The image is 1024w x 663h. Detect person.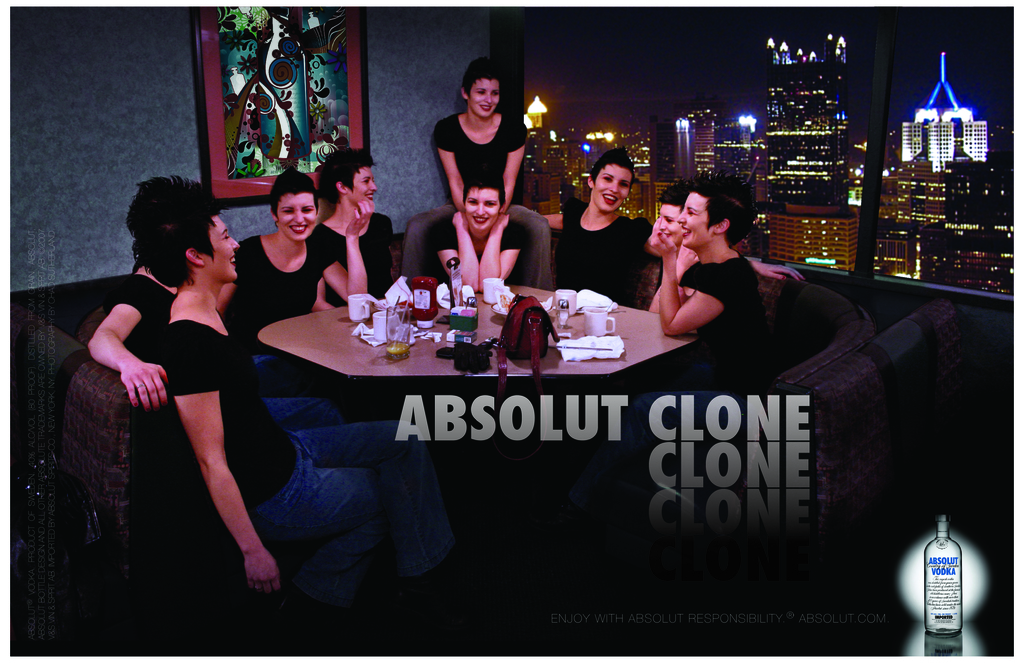
Detection: 643, 197, 692, 307.
